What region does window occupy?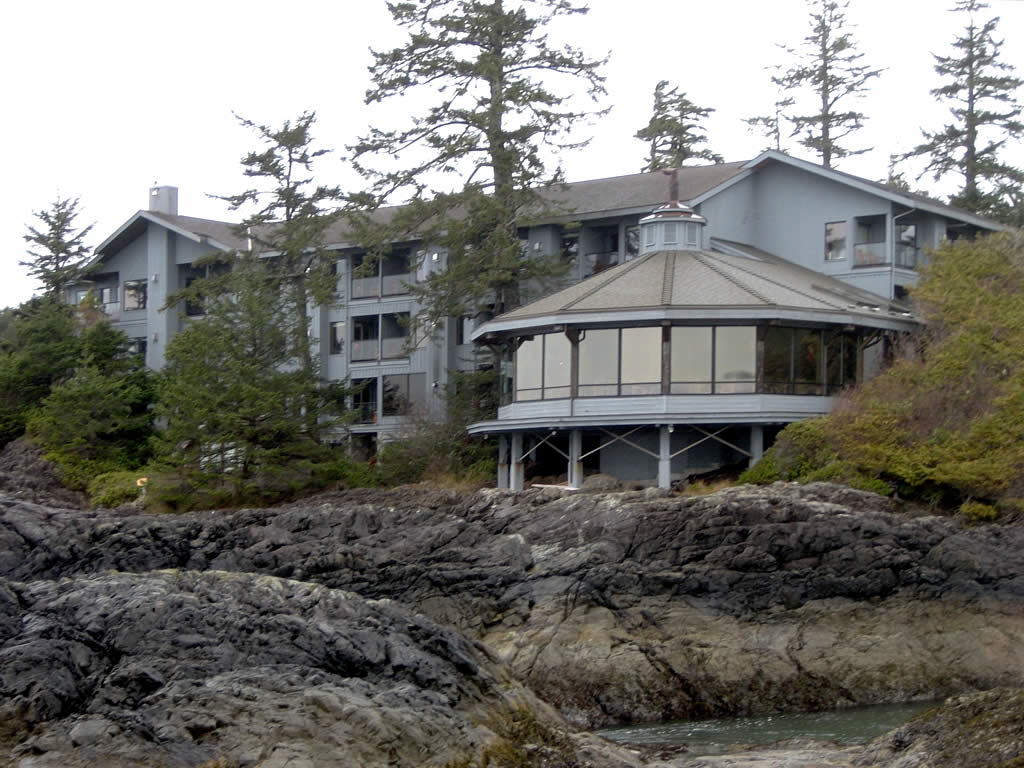
left=379, top=373, right=428, bottom=415.
